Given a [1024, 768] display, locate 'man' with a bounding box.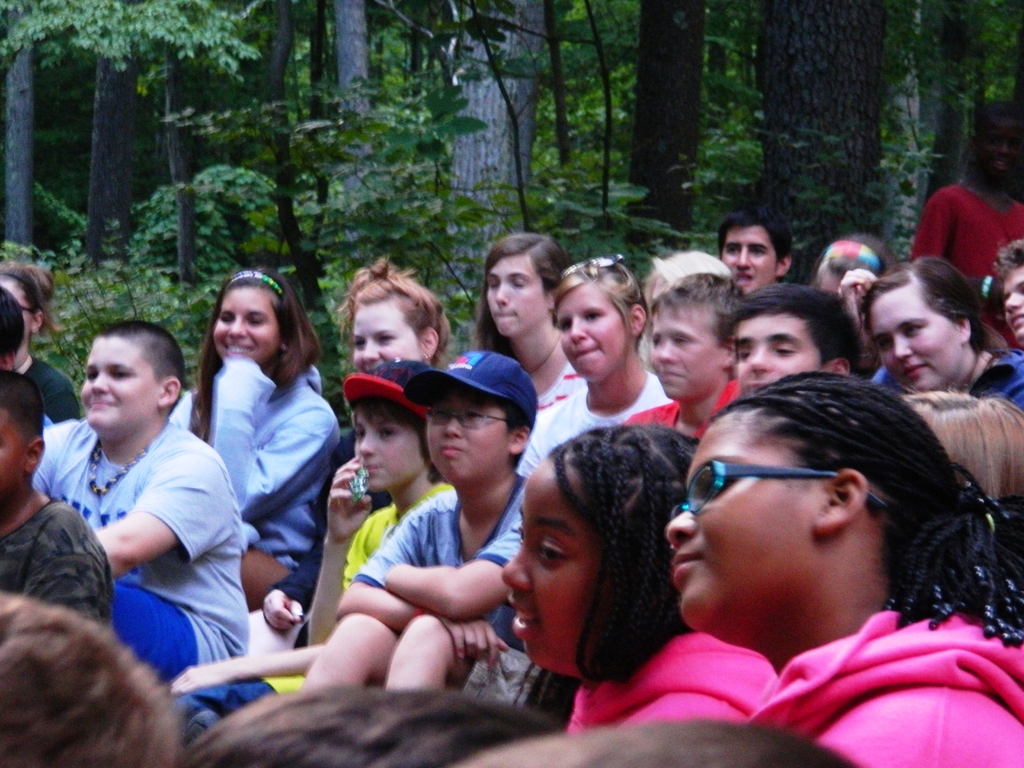
Located: 717, 290, 879, 413.
